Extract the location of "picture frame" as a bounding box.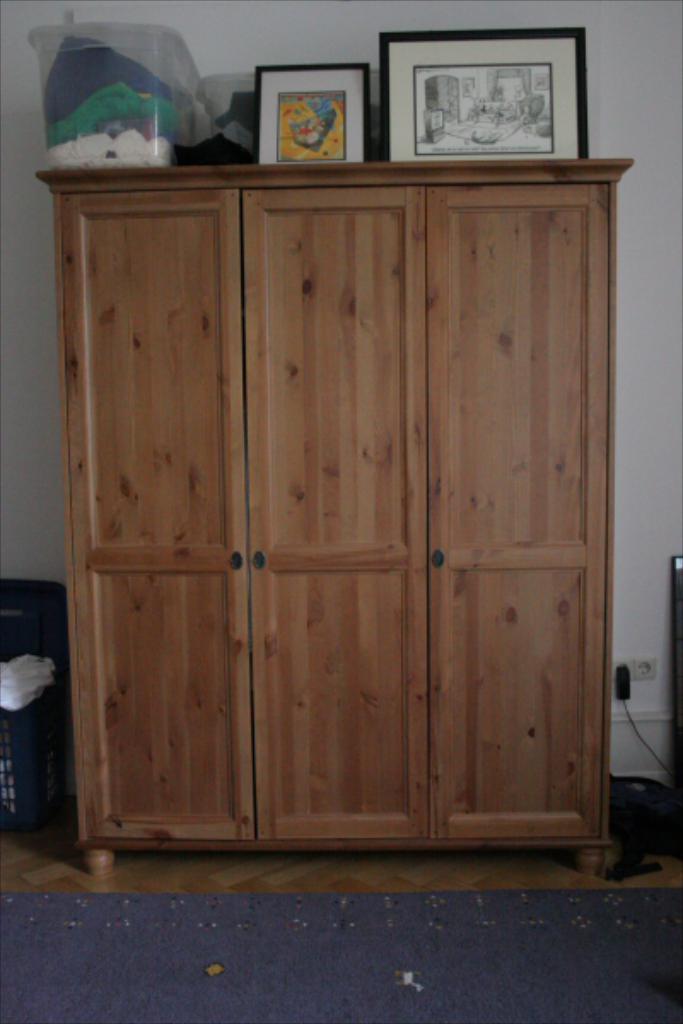
381,27,586,162.
